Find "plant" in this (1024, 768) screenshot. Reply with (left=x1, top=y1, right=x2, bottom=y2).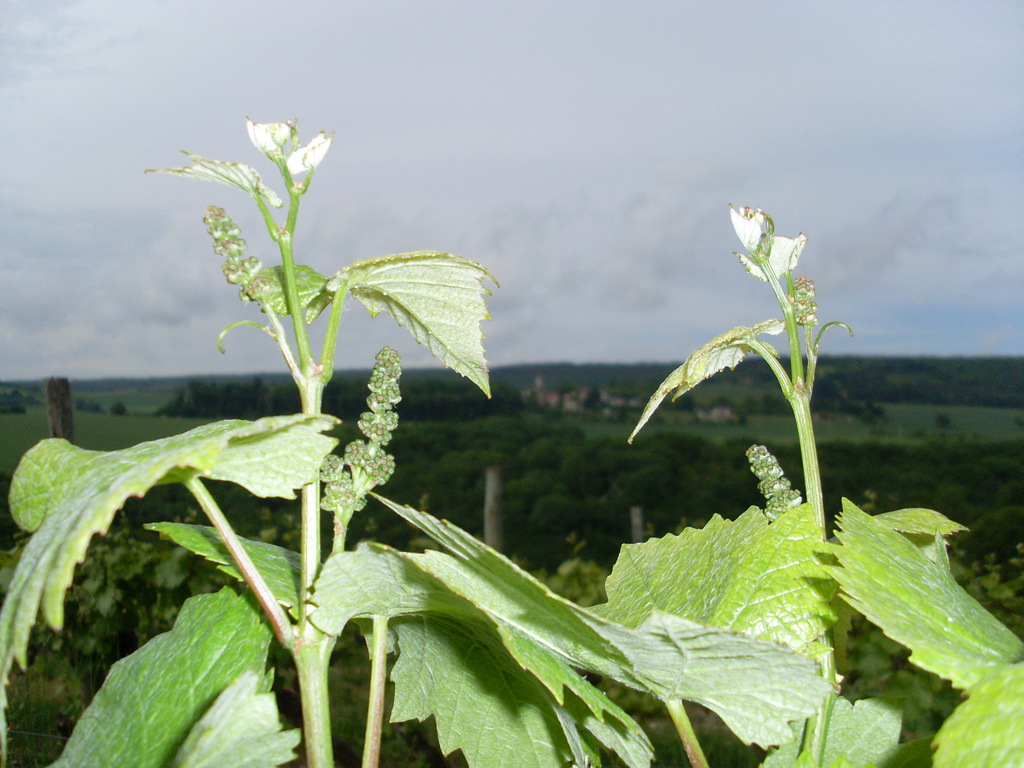
(left=0, top=118, right=1023, bottom=767).
